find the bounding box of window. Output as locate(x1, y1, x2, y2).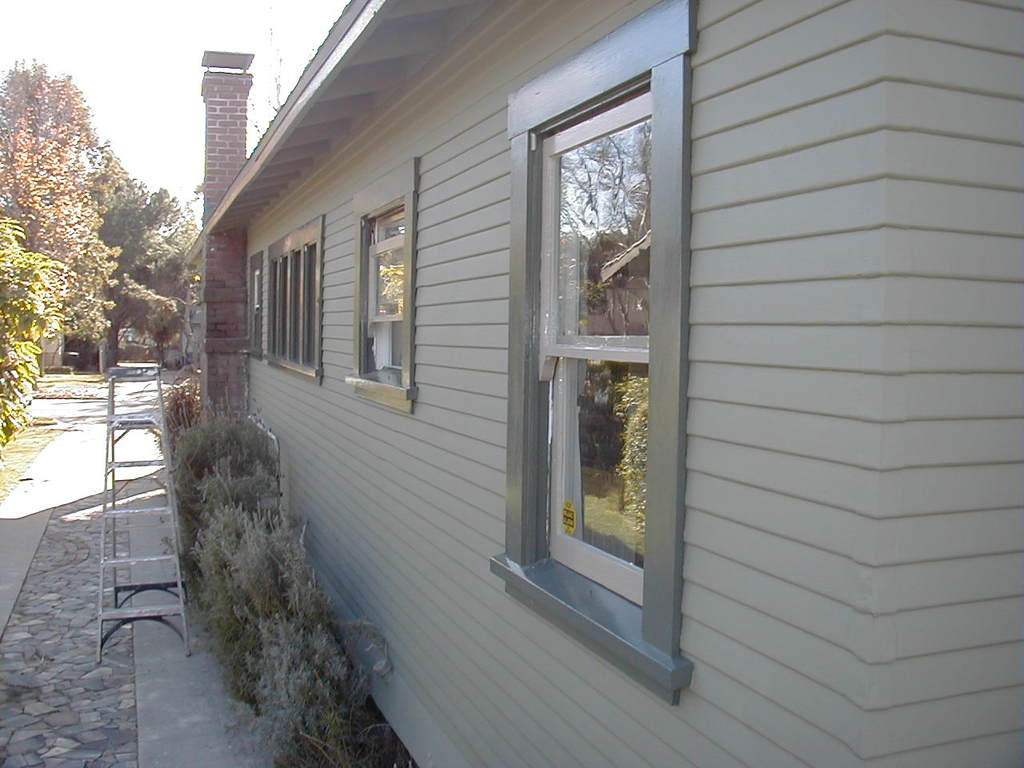
locate(349, 153, 417, 415).
